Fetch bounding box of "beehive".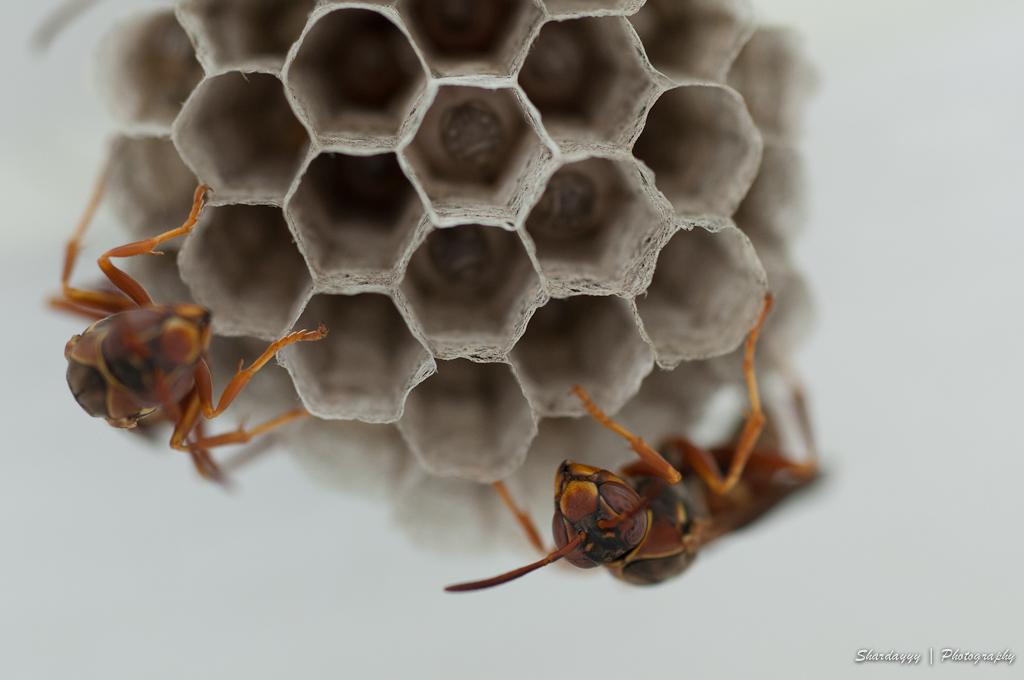
Bbox: <region>0, 8, 910, 616</region>.
